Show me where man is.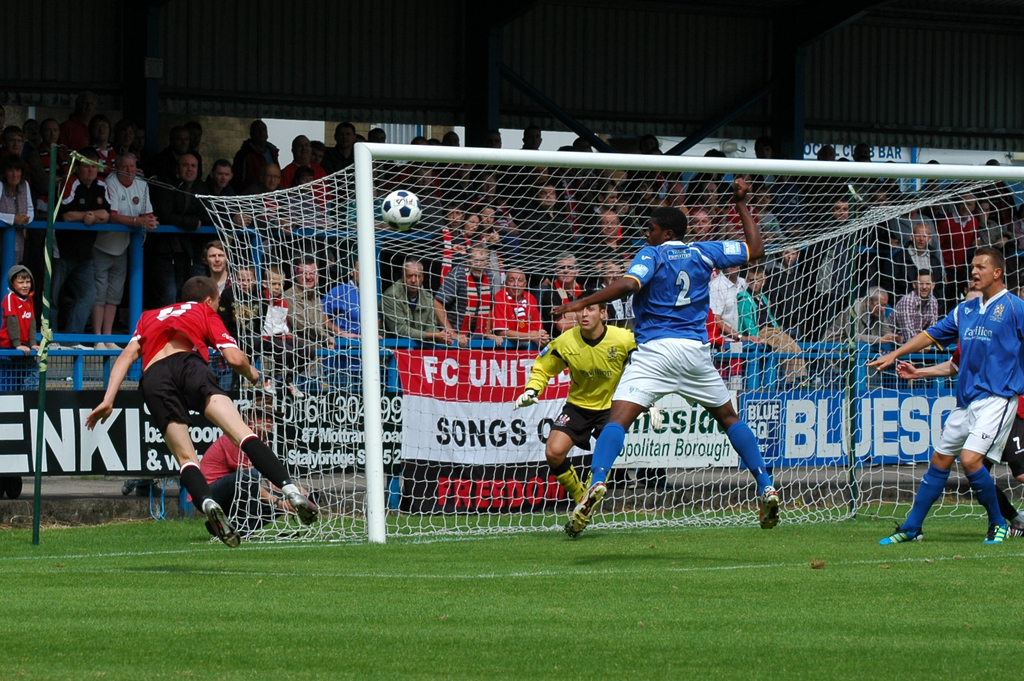
man is at x1=805, y1=291, x2=887, y2=358.
